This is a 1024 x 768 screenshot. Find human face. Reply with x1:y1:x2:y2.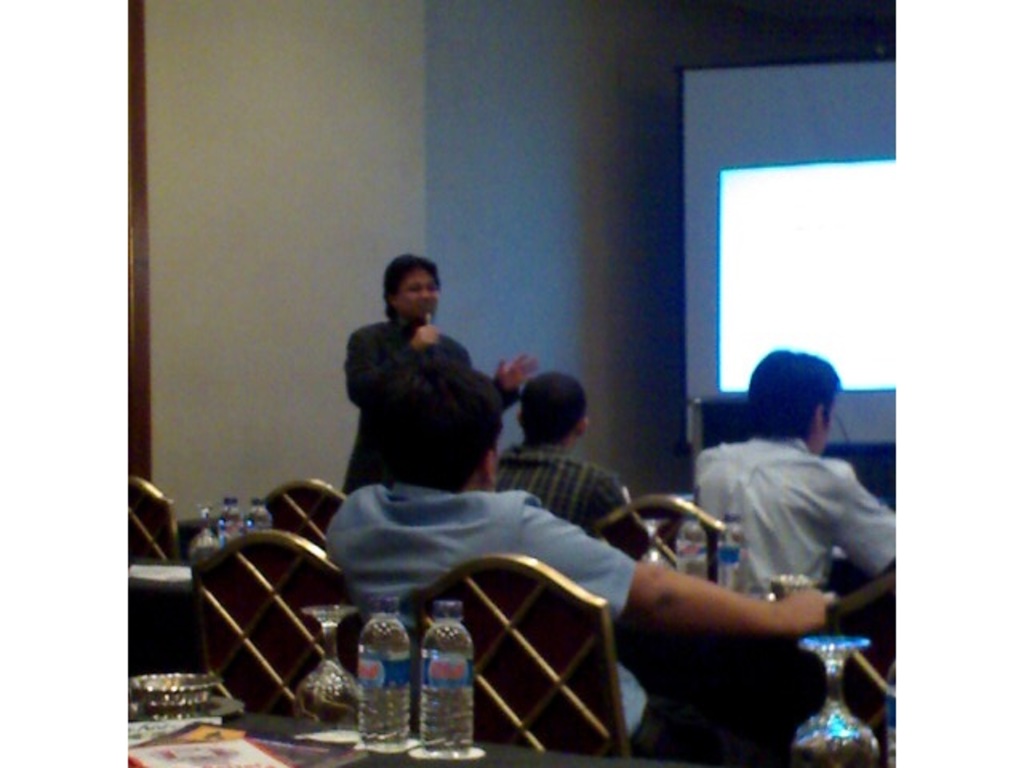
808:397:832:448.
